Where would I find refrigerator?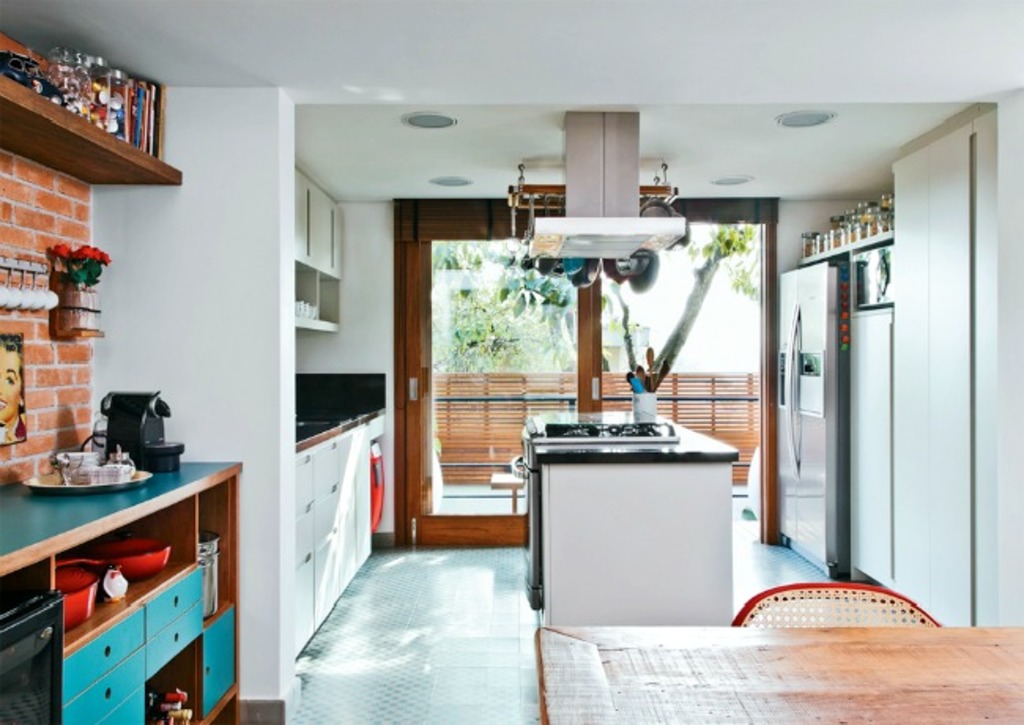
At left=772, top=255, right=852, bottom=583.
